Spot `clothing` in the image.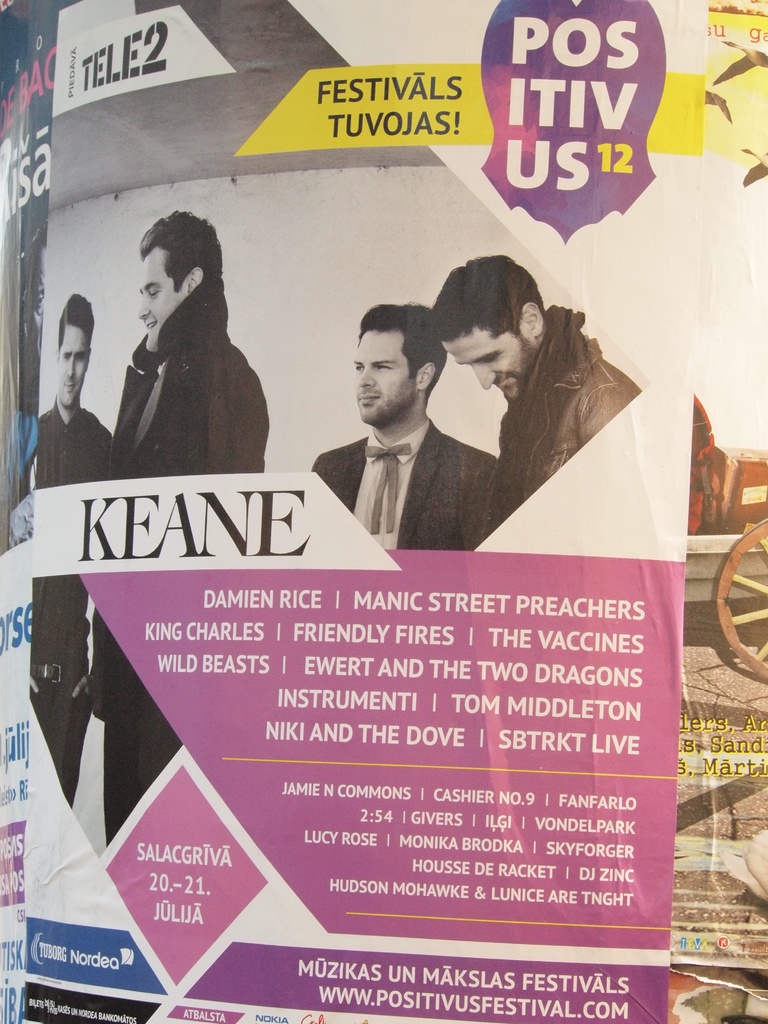
`clothing` found at select_region(495, 311, 625, 522).
